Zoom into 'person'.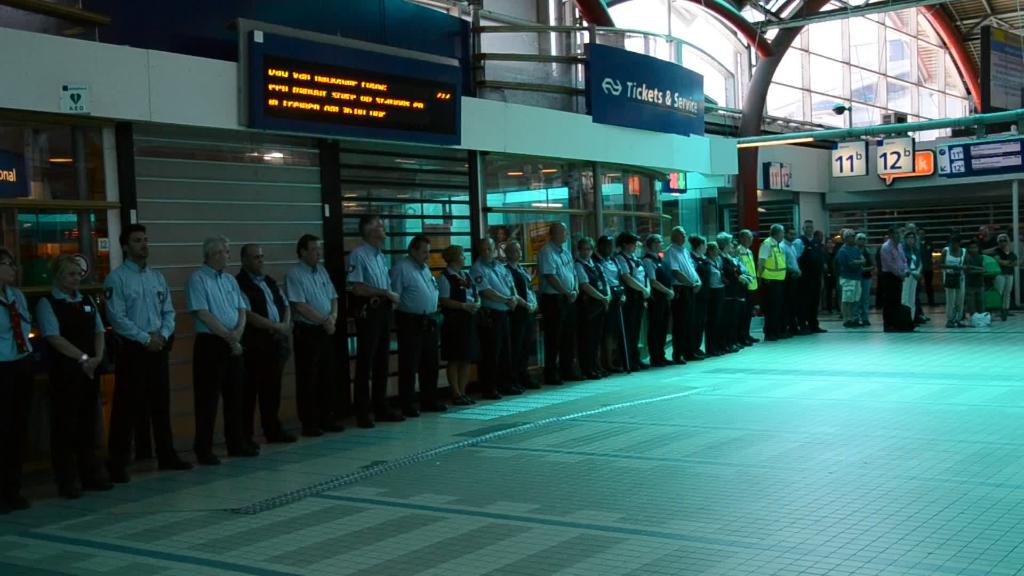
Zoom target: x1=0 y1=248 x2=33 y2=507.
